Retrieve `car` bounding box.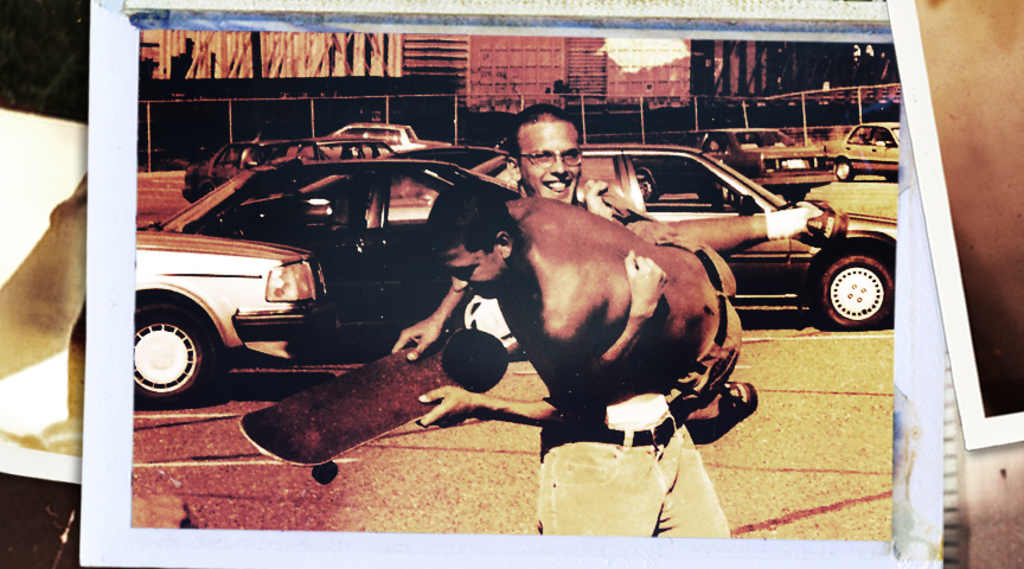
Bounding box: Rect(640, 117, 837, 203).
